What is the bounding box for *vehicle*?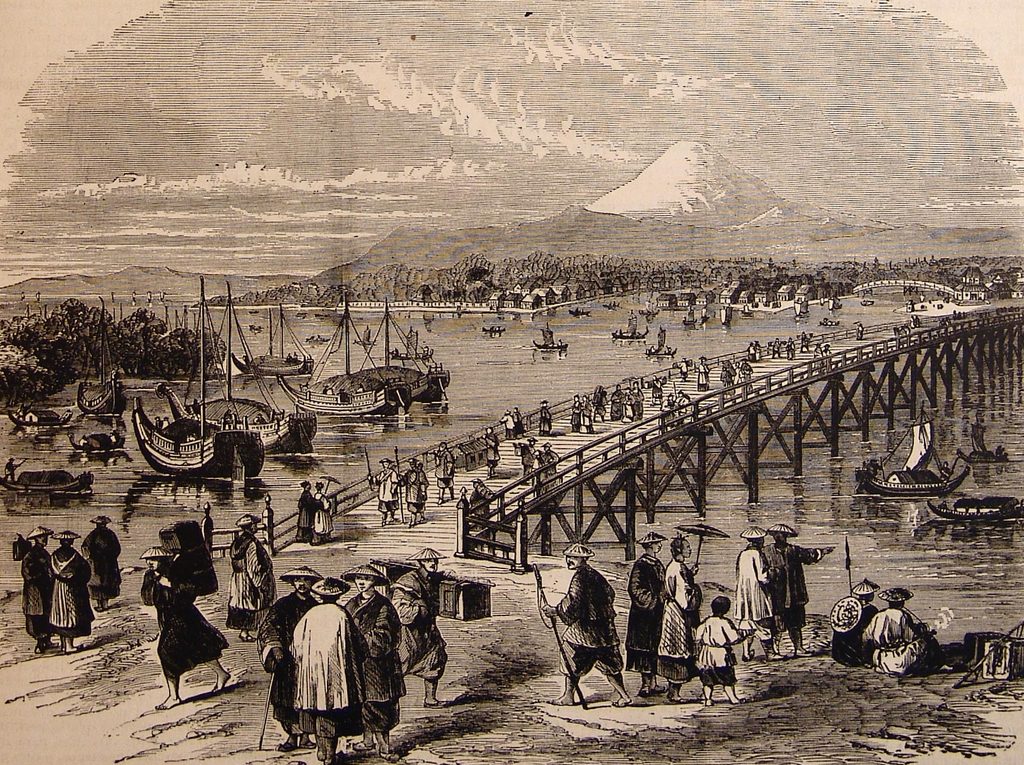
[left=0, top=468, right=97, bottom=498].
